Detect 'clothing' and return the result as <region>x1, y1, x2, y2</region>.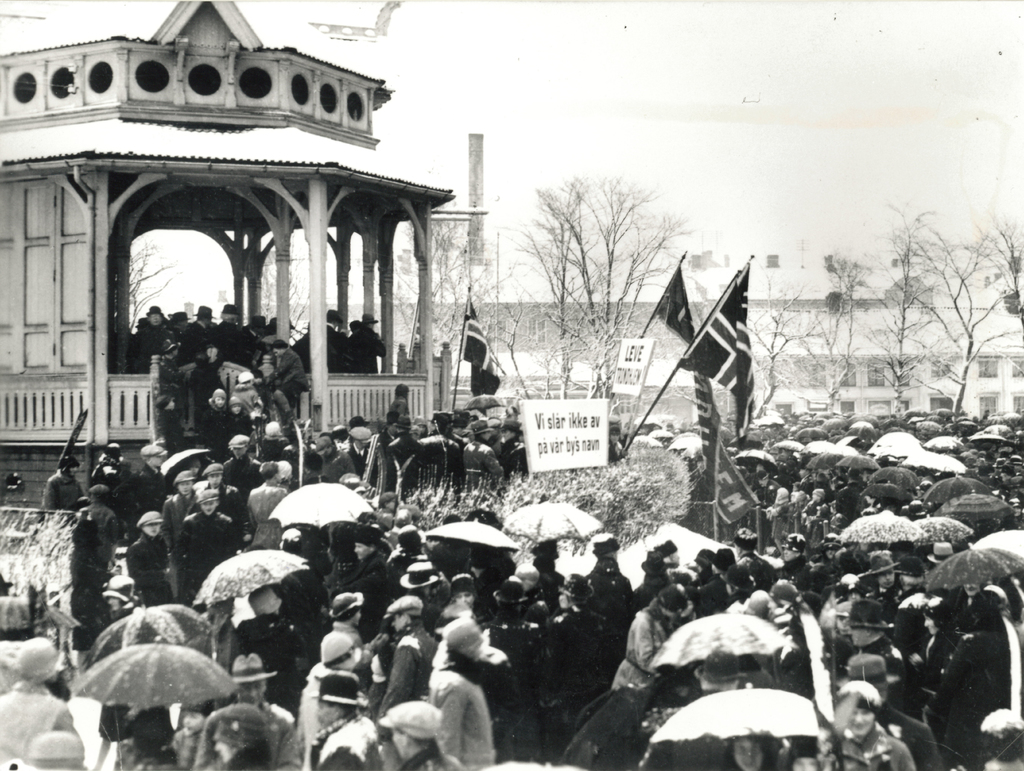
<region>270, 344, 310, 415</region>.
